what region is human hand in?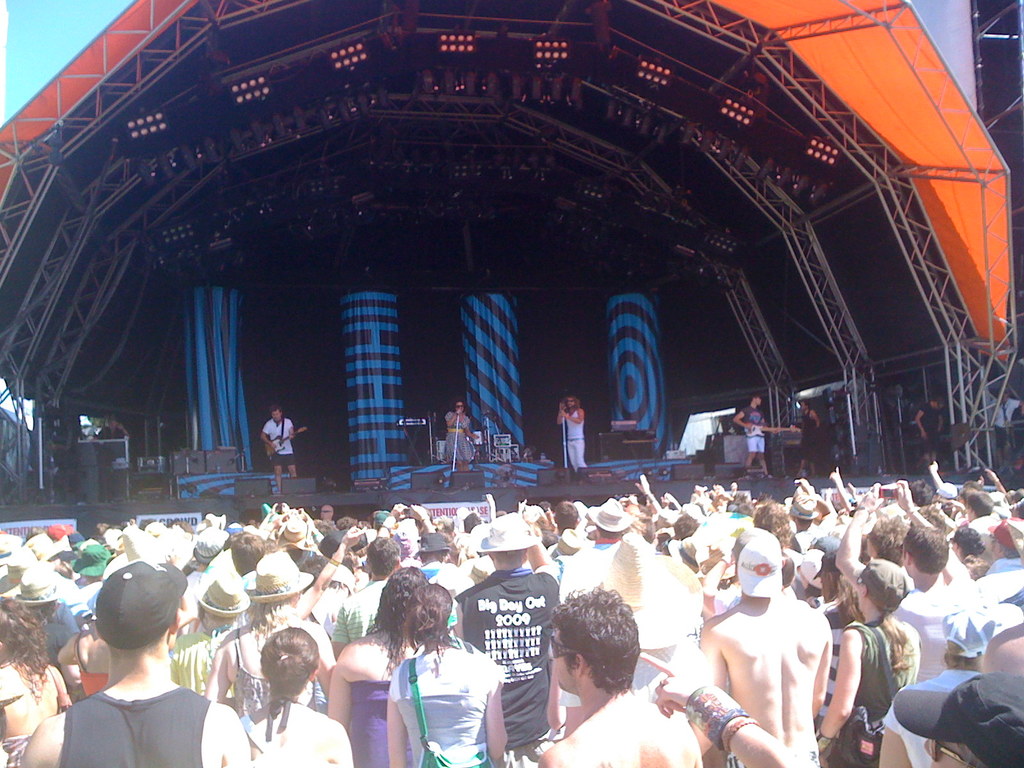
<box>634,474,654,490</box>.
